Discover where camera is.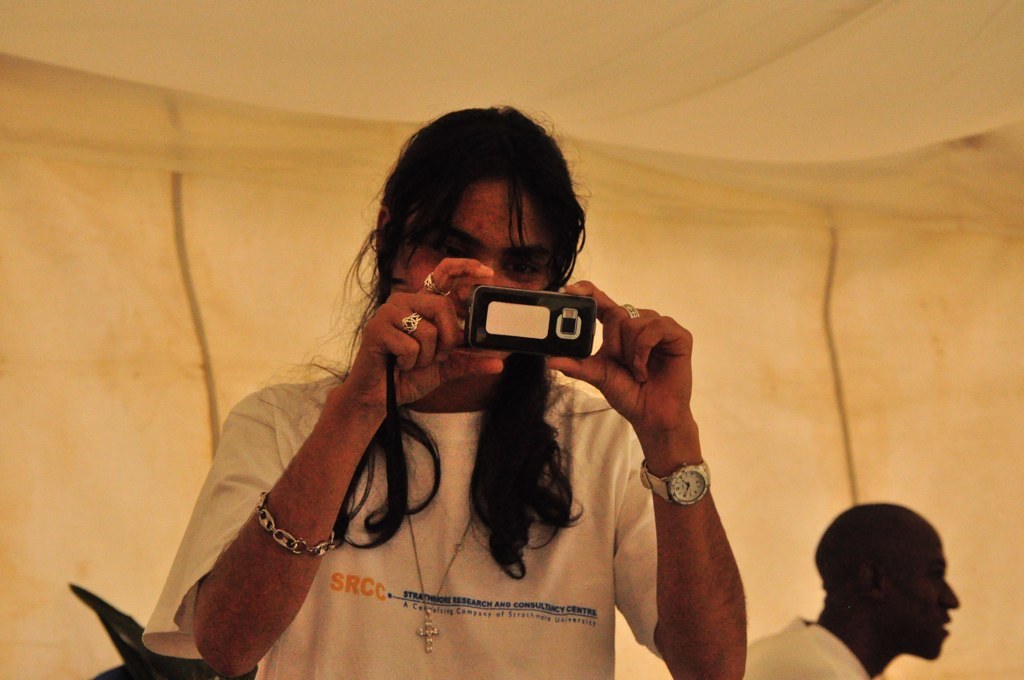
Discovered at (464, 284, 597, 361).
